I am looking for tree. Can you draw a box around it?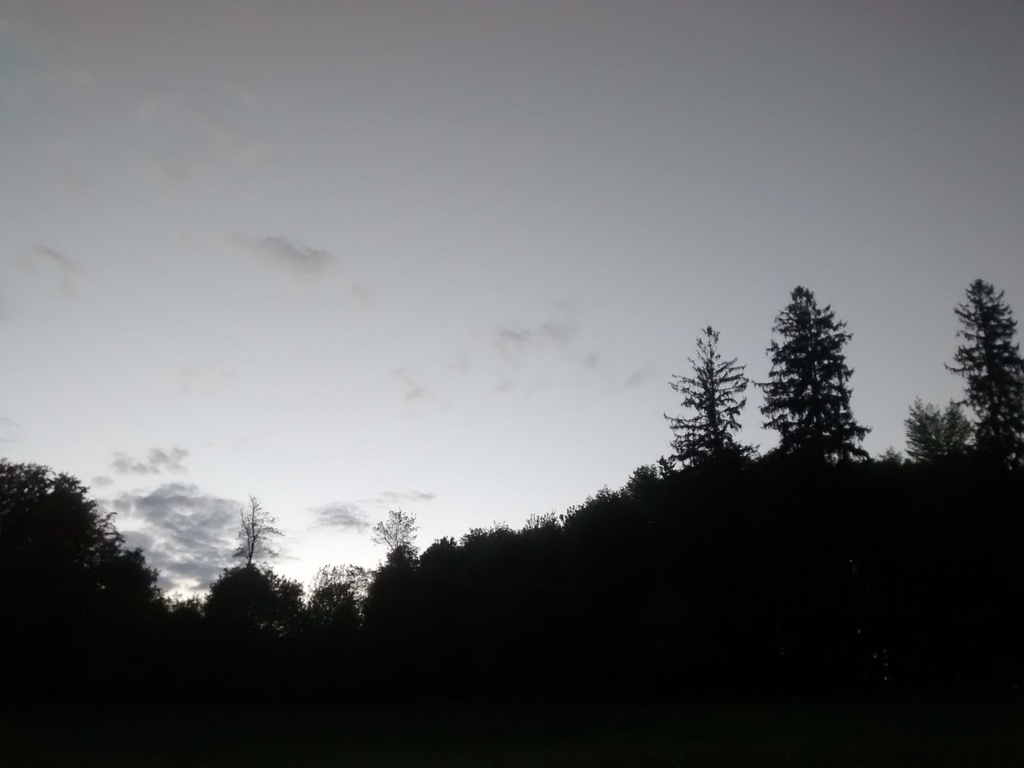
Sure, the bounding box is BBox(942, 272, 1023, 495).
